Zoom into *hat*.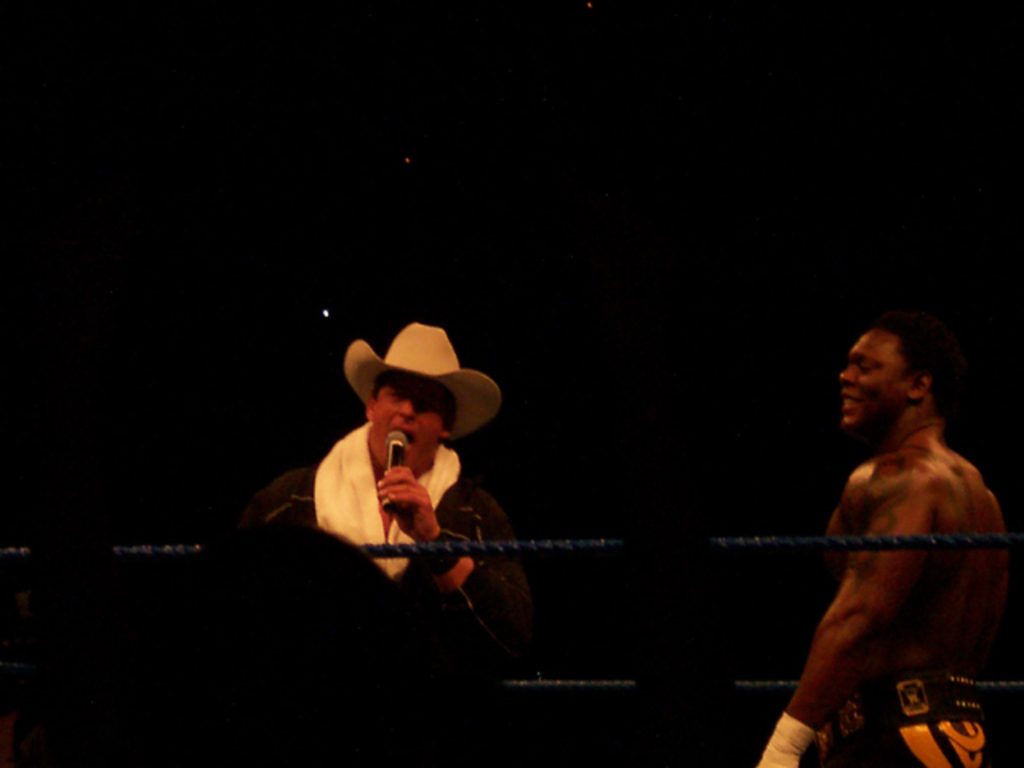
Zoom target: [x1=344, y1=323, x2=506, y2=443].
